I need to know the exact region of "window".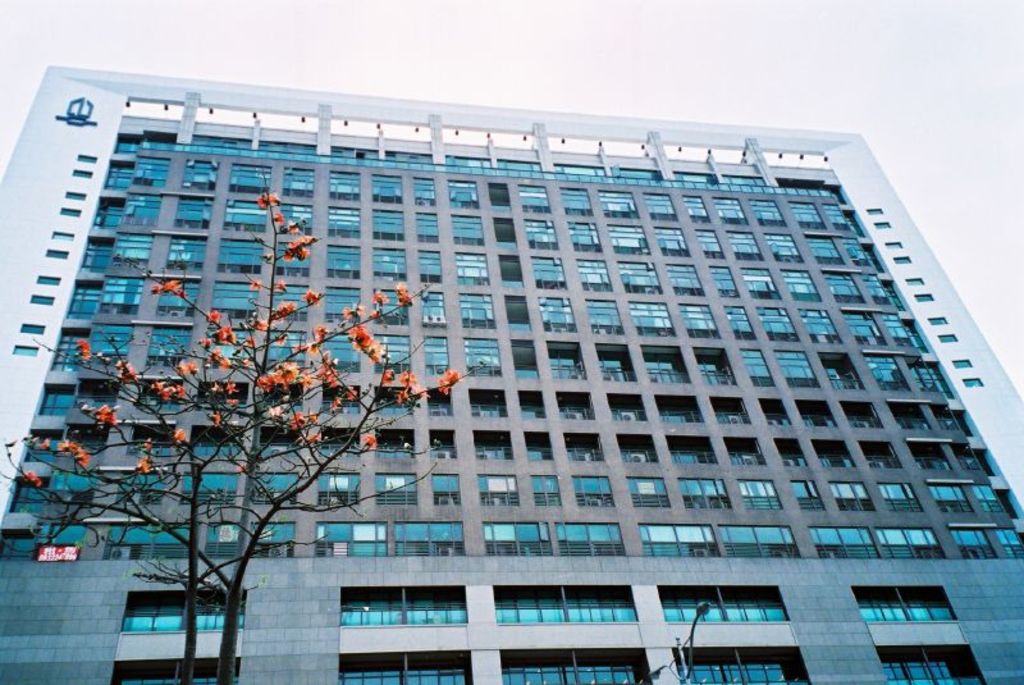
Region: x1=867 y1=274 x2=886 y2=301.
